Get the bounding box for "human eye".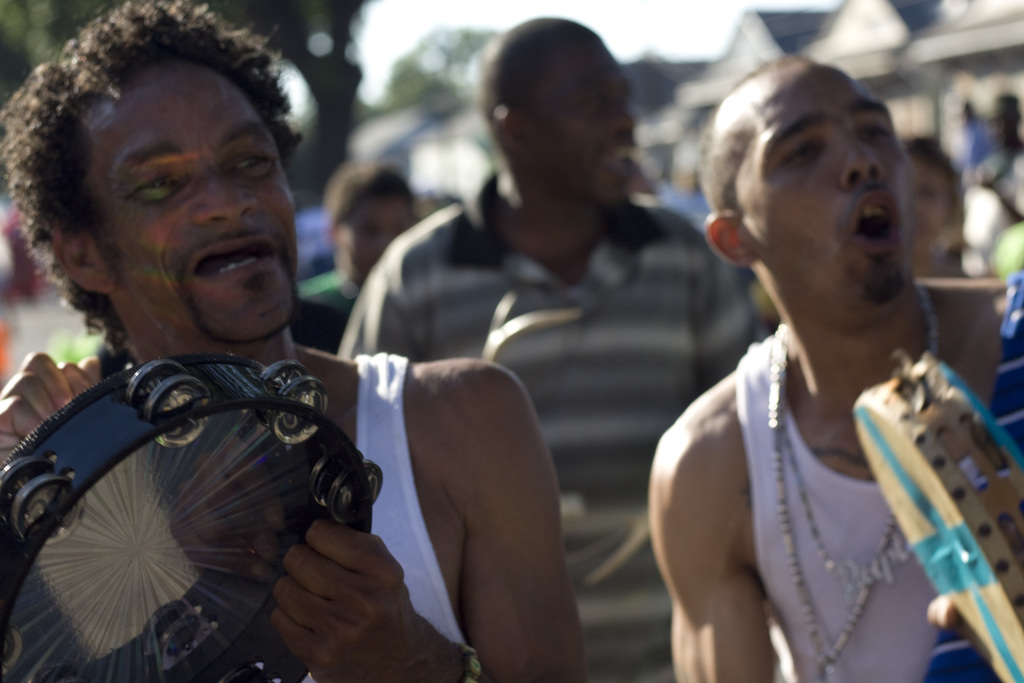
bbox=[121, 170, 191, 194].
